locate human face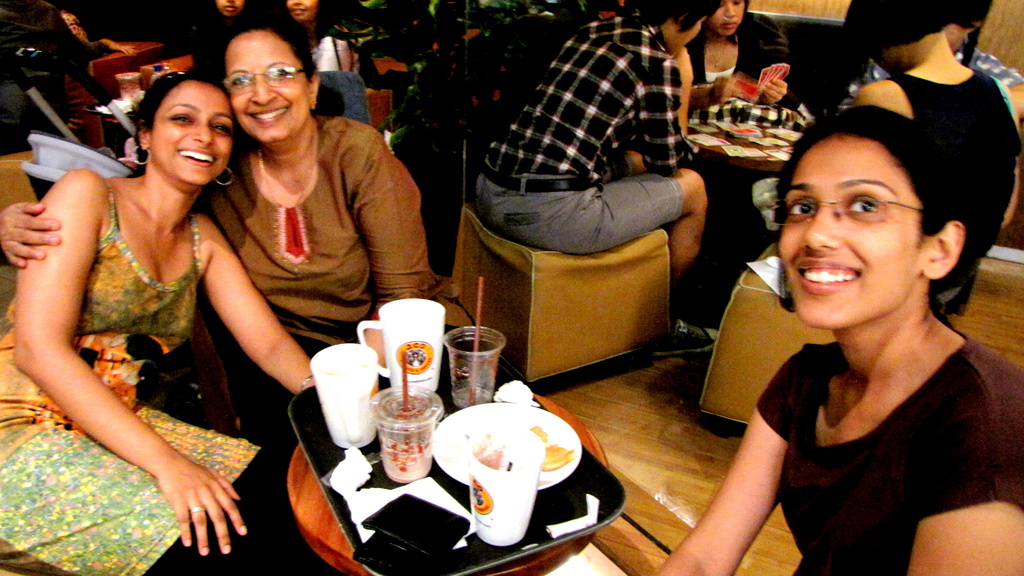
(left=215, top=0, right=246, bottom=19)
